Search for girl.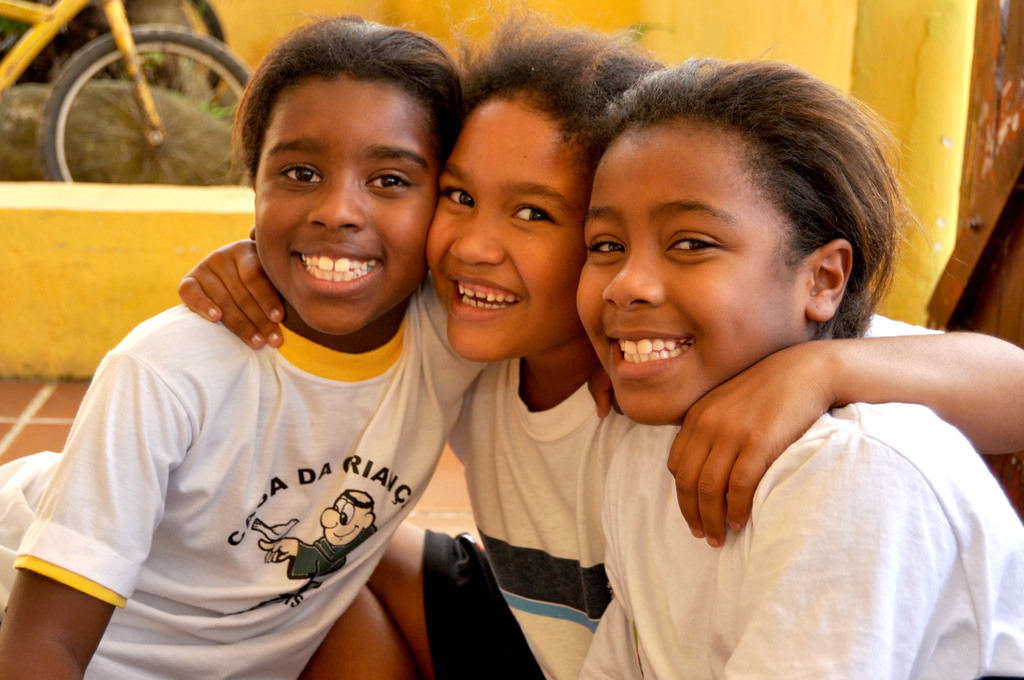
Found at [0,9,619,679].
